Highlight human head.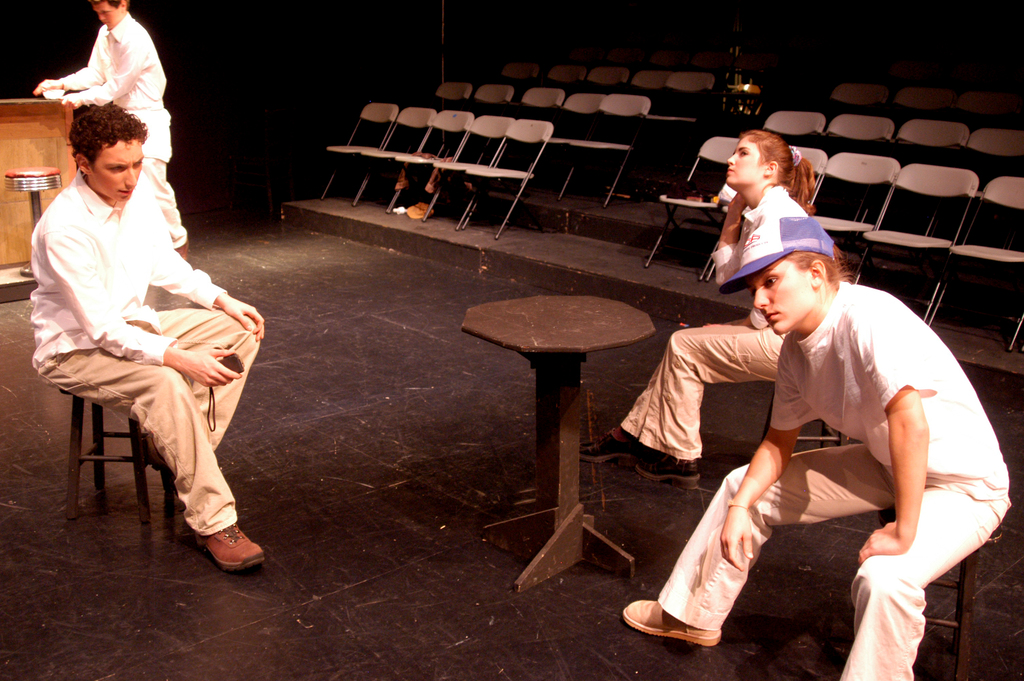
Highlighted region: <bbox>714, 211, 851, 335</bbox>.
